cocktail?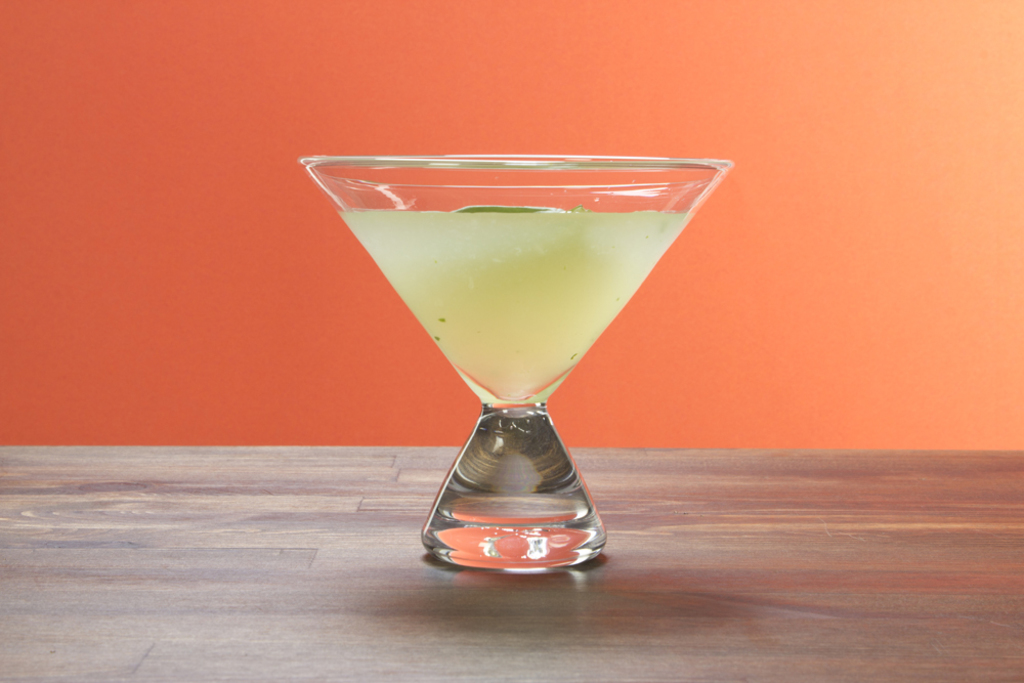
bbox(295, 153, 732, 575)
